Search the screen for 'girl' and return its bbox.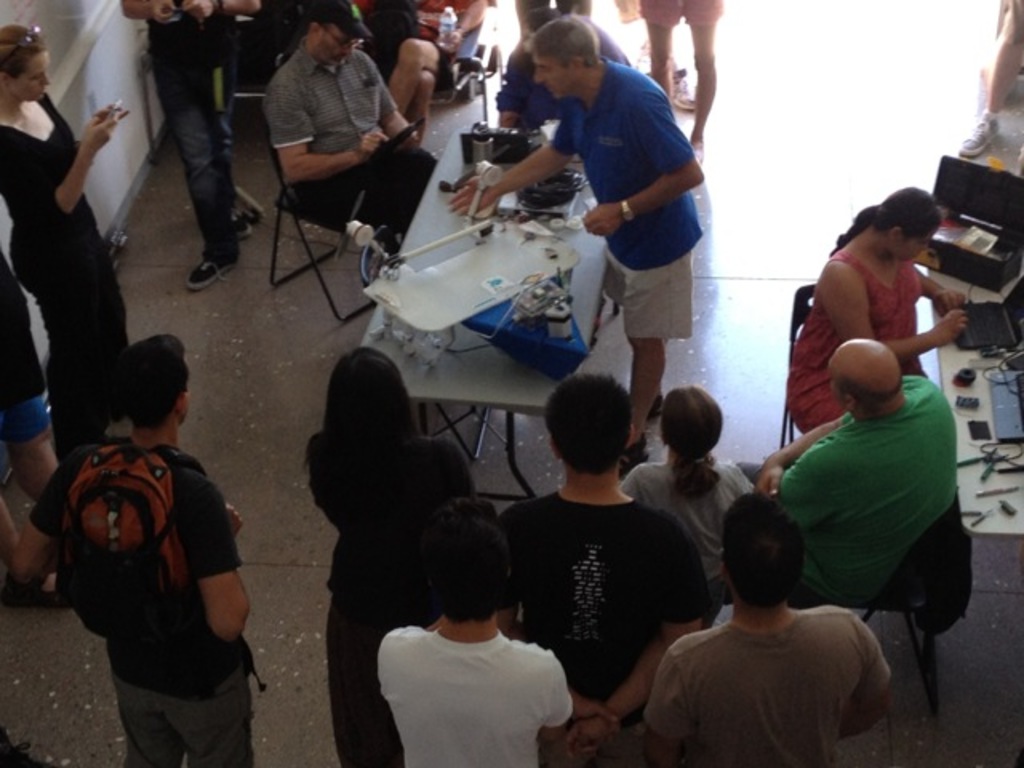
Found: detection(0, 19, 128, 450).
